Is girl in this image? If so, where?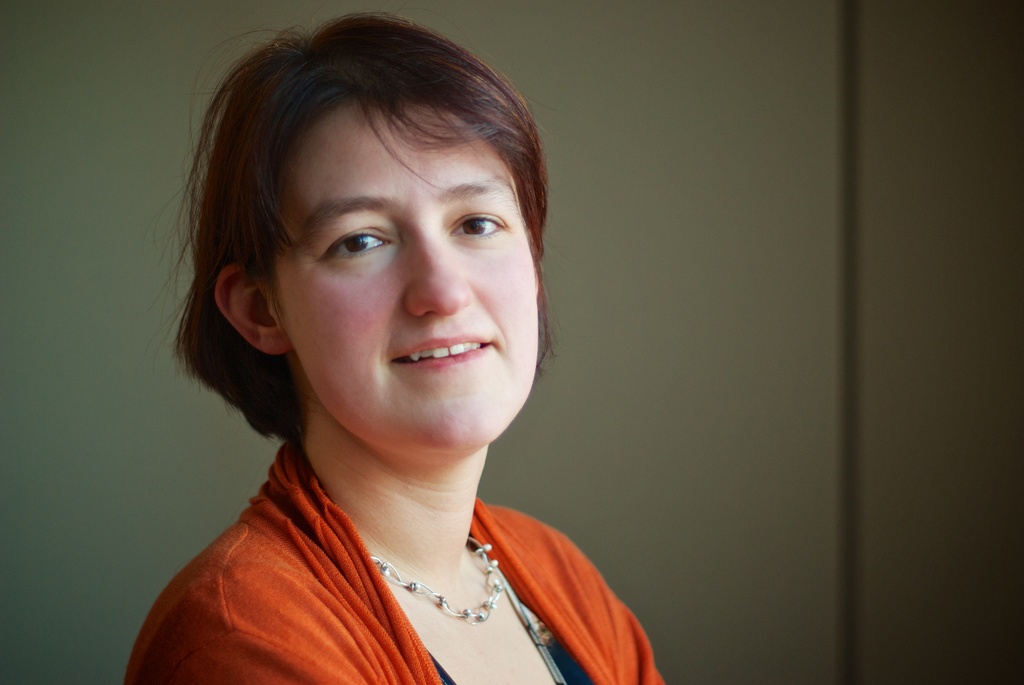
Yes, at {"x1": 122, "y1": 9, "x2": 659, "y2": 684}.
